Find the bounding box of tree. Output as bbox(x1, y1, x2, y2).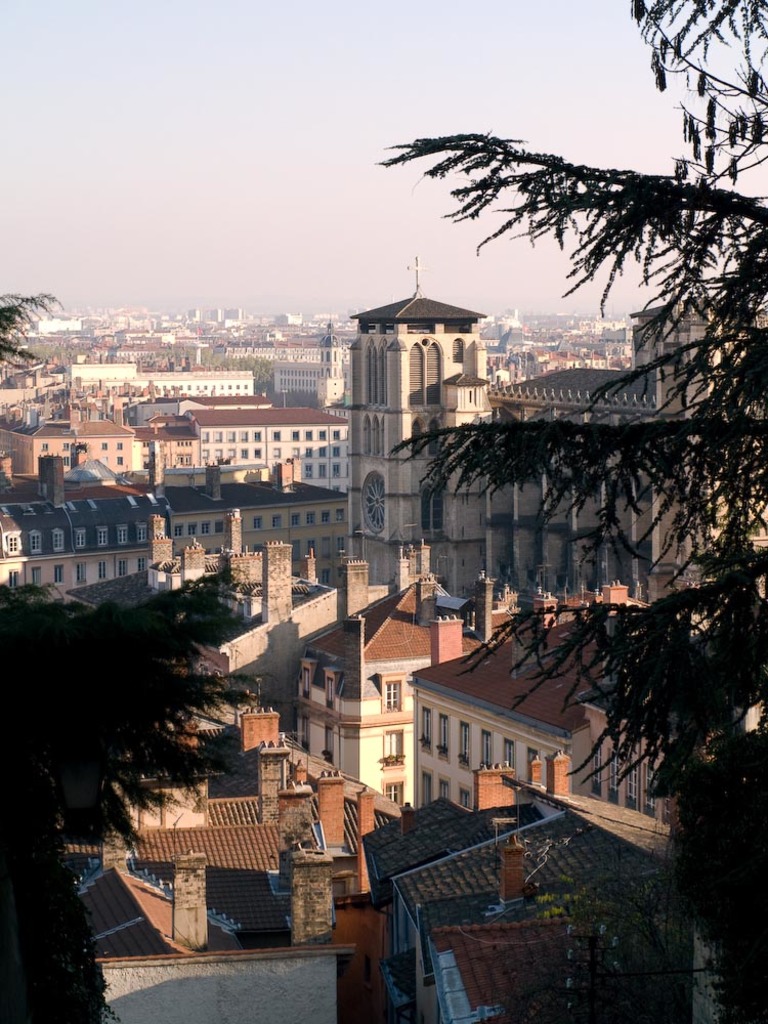
bbox(0, 283, 254, 1023).
